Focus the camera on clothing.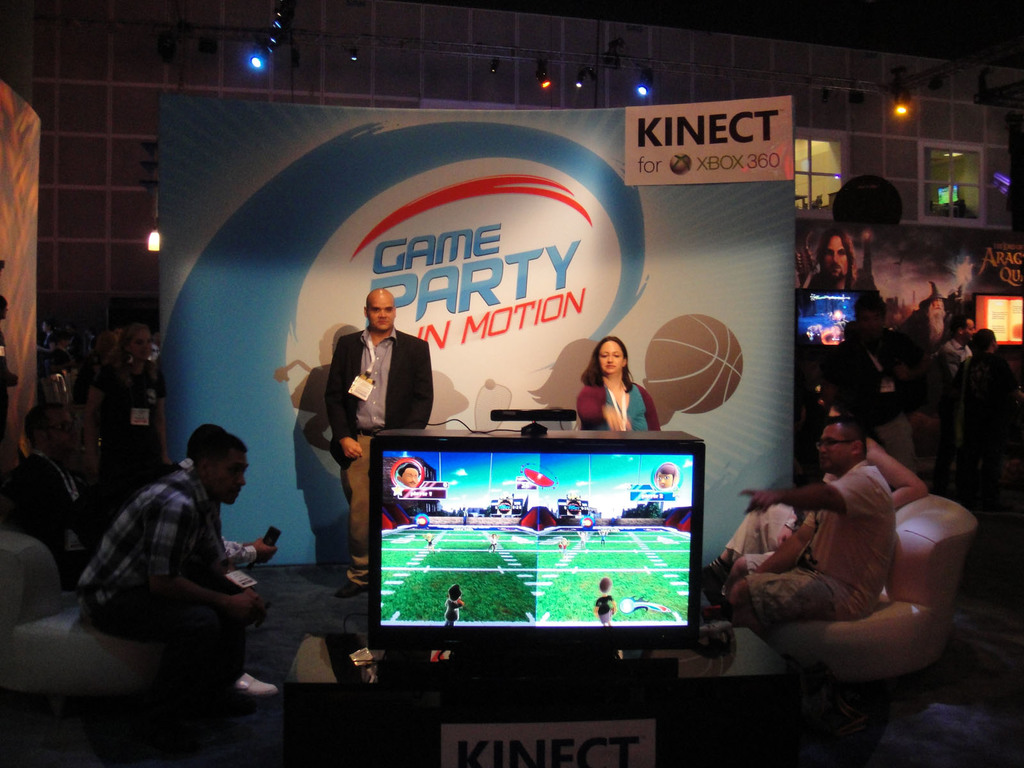
Focus region: [323, 330, 433, 560].
